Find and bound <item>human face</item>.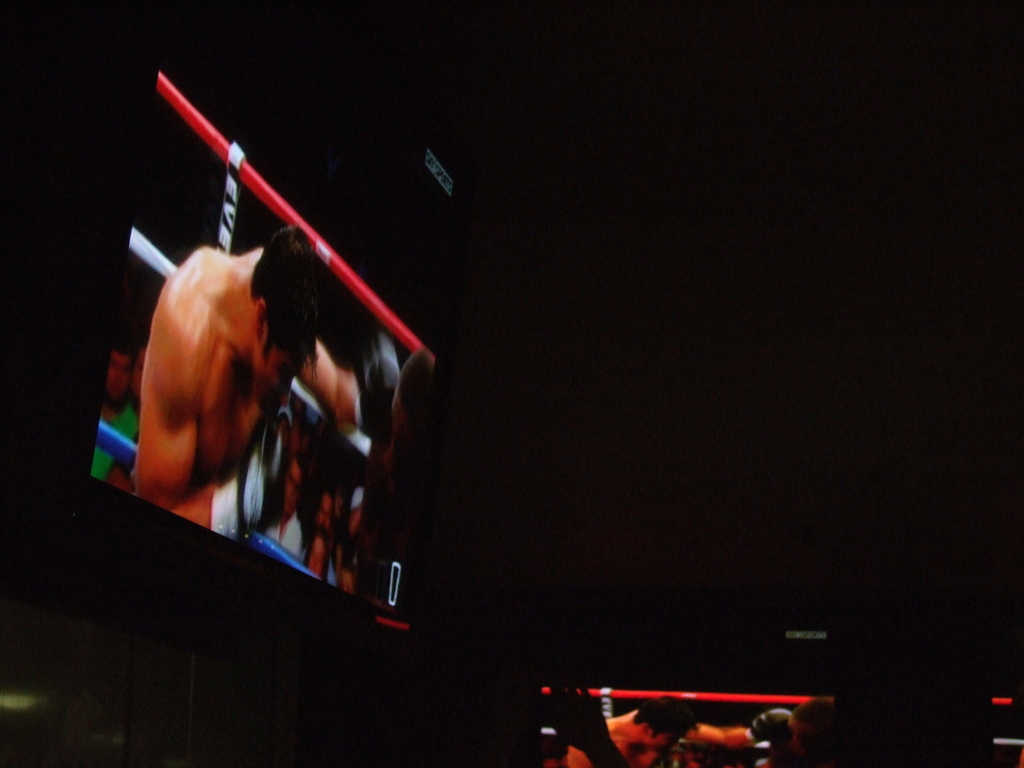
Bound: <box>256,339,296,412</box>.
